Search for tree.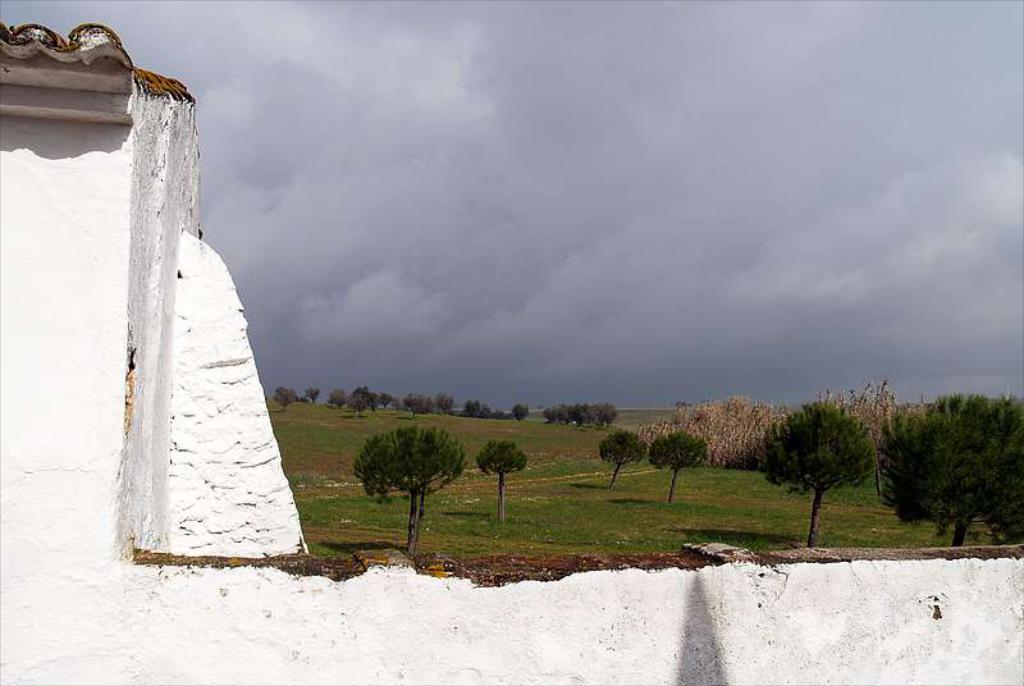
Found at bbox=[357, 426, 461, 538].
